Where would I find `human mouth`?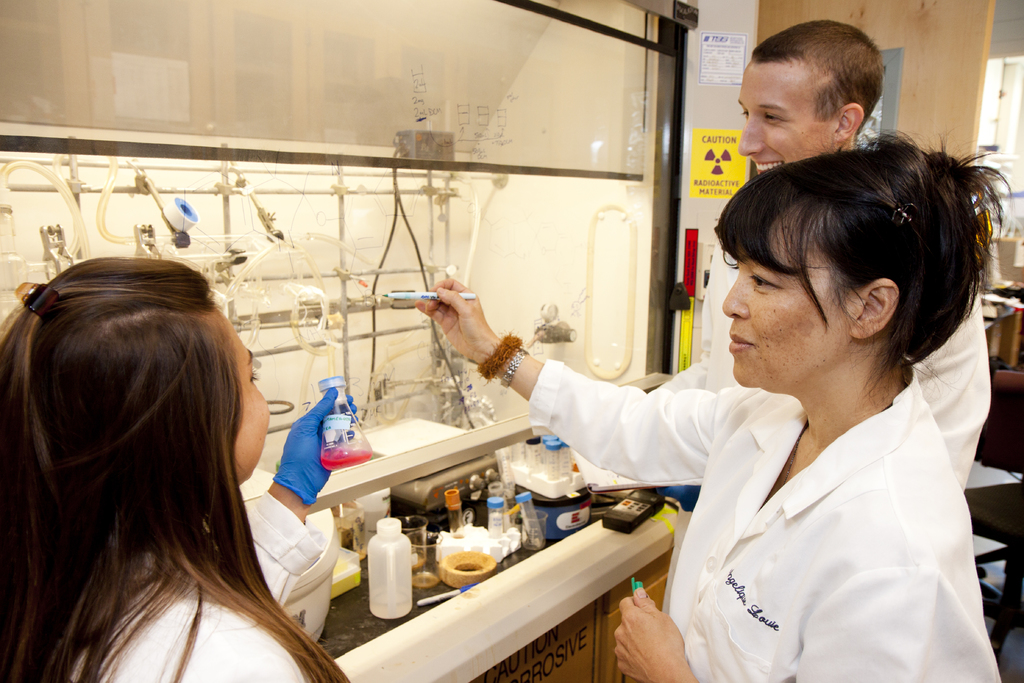
At BBox(730, 334, 751, 353).
